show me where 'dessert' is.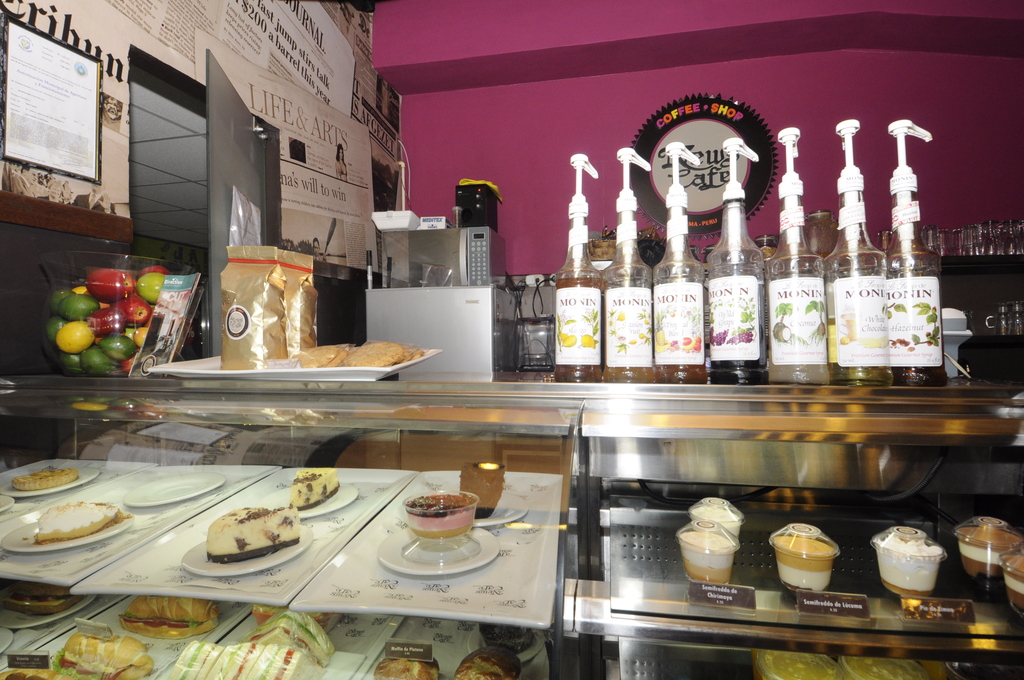
'dessert' is at bbox(191, 498, 316, 583).
